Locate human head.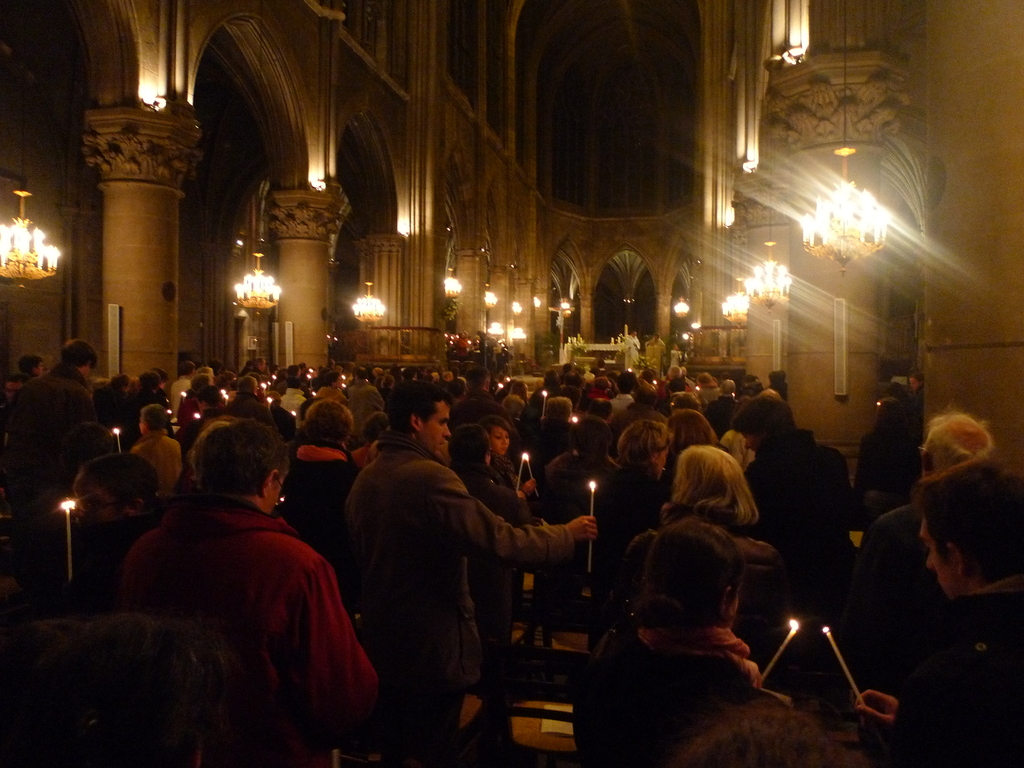
Bounding box: BBox(669, 410, 716, 456).
